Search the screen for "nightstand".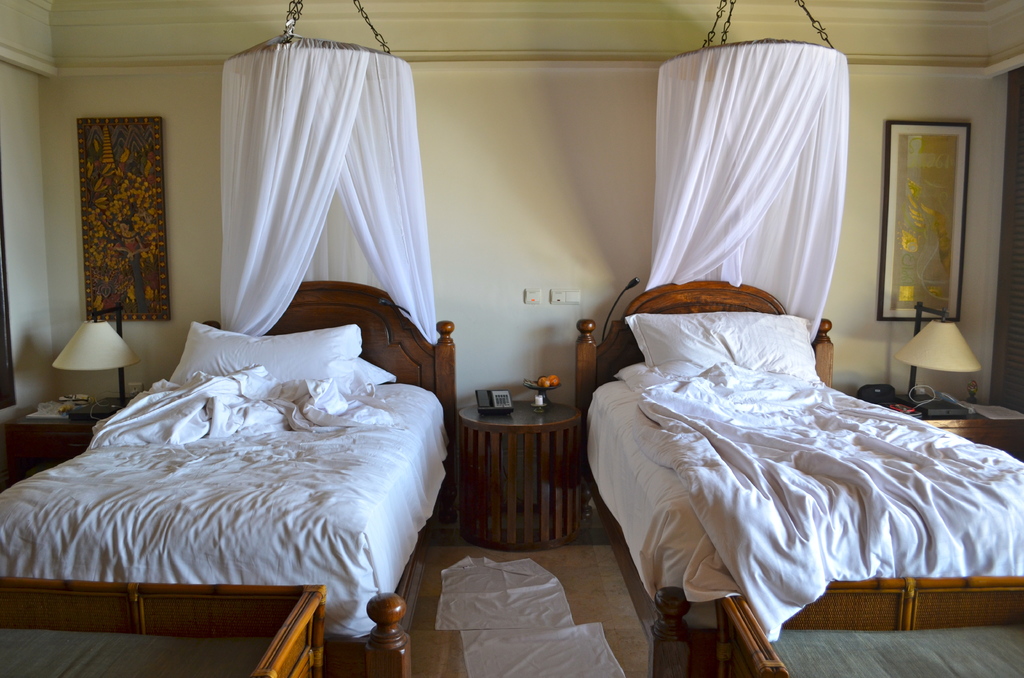
Found at (0, 383, 131, 476).
